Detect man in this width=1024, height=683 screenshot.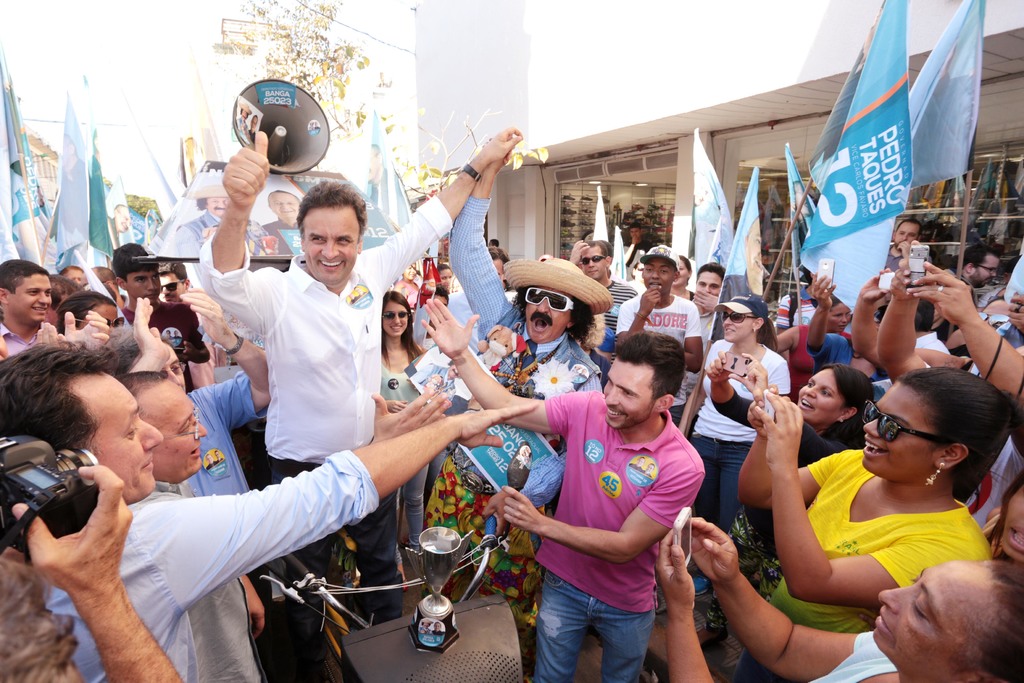
Detection: (0,254,52,353).
